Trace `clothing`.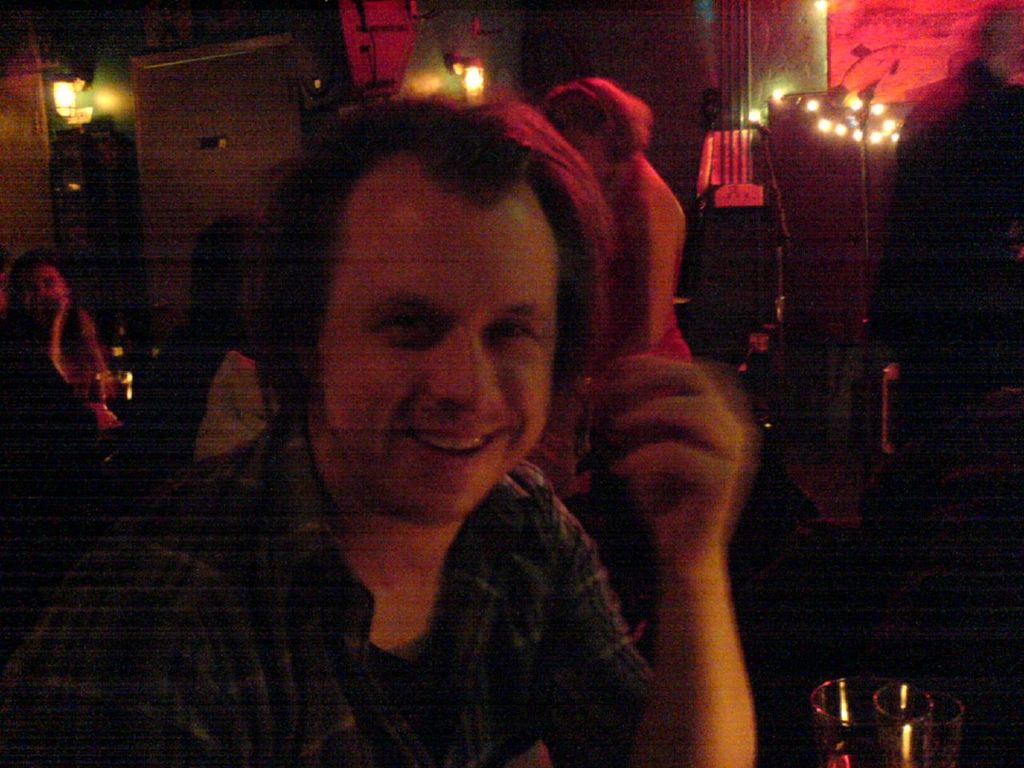
Traced to [left=130, top=366, right=678, bottom=767].
